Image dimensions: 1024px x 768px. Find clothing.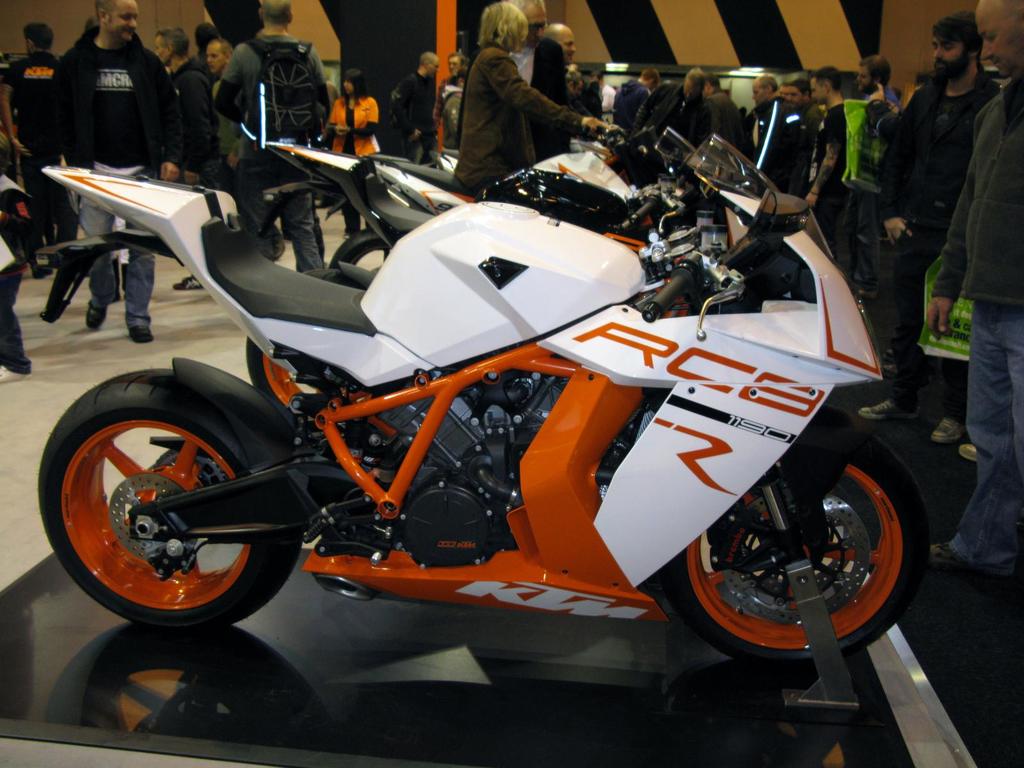
detection(607, 80, 636, 127).
